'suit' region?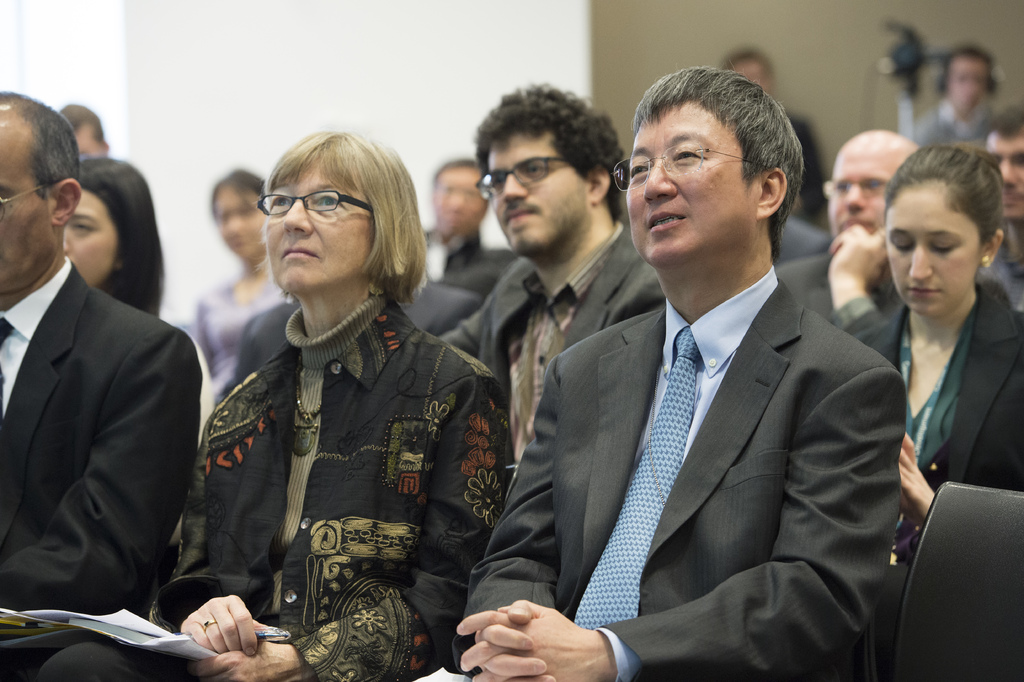
852 304 1023 681
